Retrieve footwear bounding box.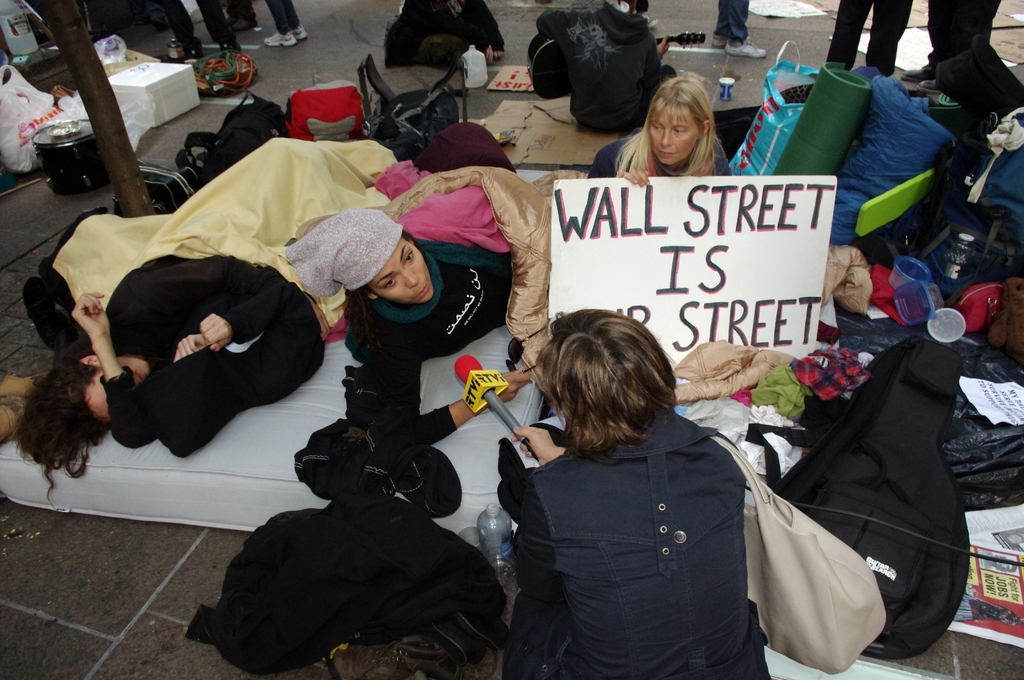
Bounding box: 282,20,307,37.
